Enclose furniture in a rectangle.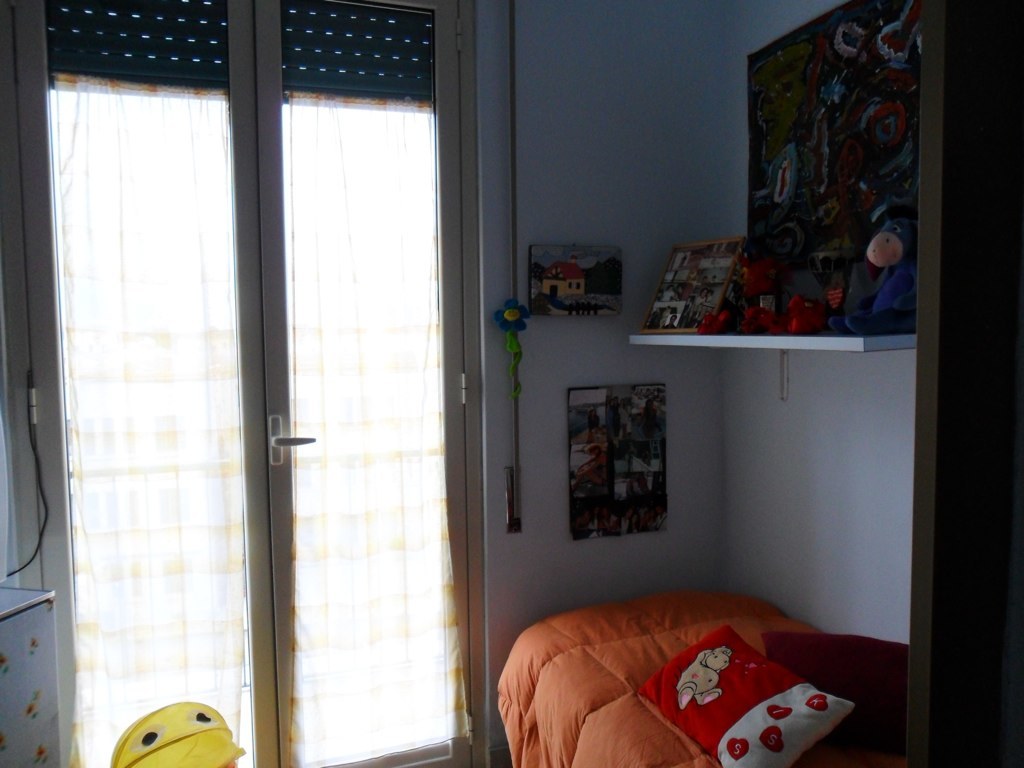
Rect(630, 330, 918, 400).
